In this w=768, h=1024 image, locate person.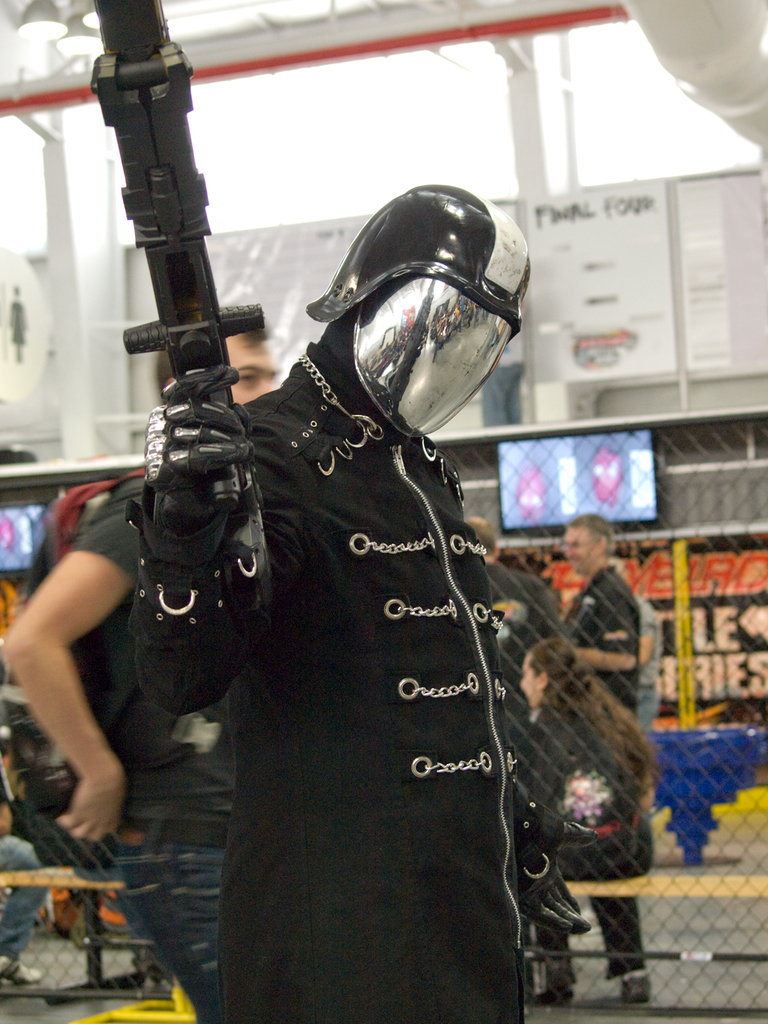
Bounding box: 0:303:291:1023.
